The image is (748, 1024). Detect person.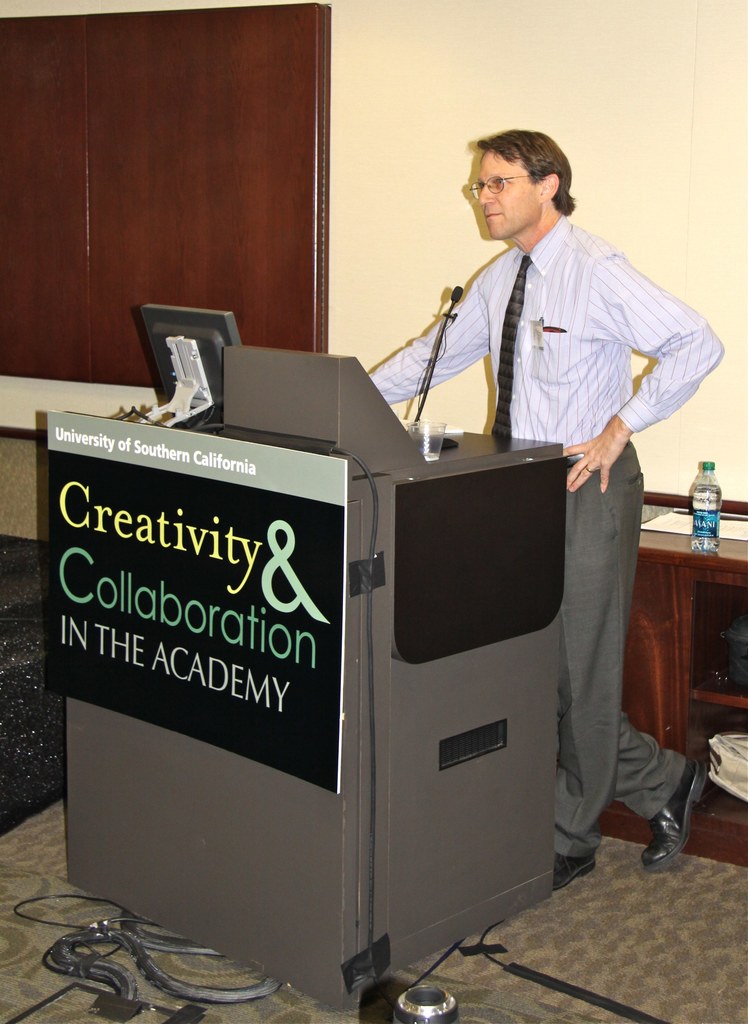
Detection: rect(362, 122, 722, 890).
